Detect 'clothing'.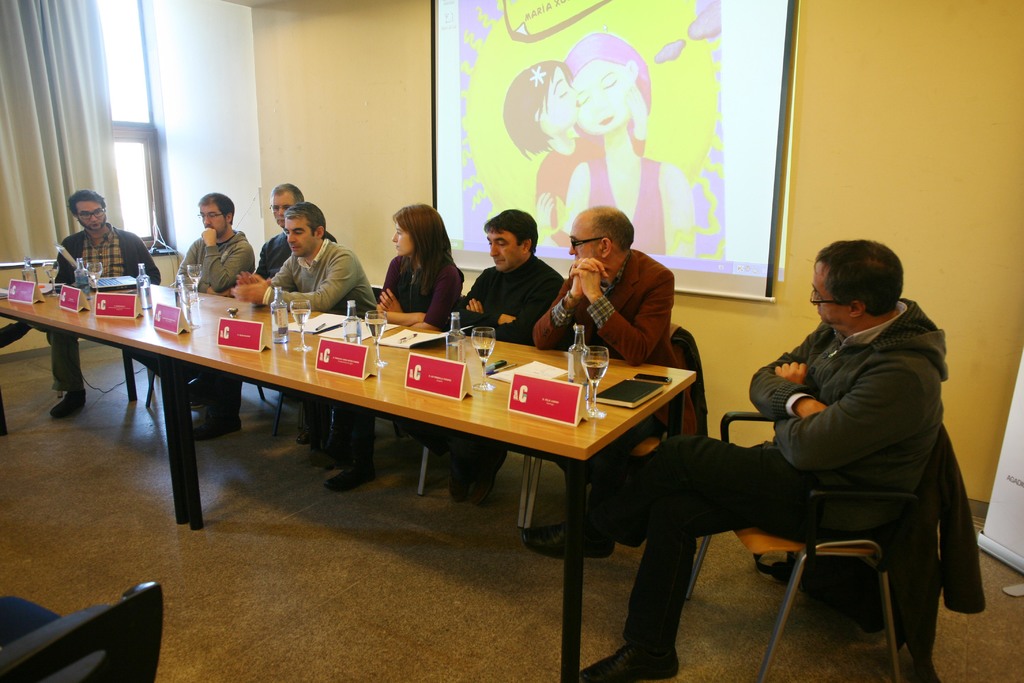
Detected at box(47, 226, 165, 391).
